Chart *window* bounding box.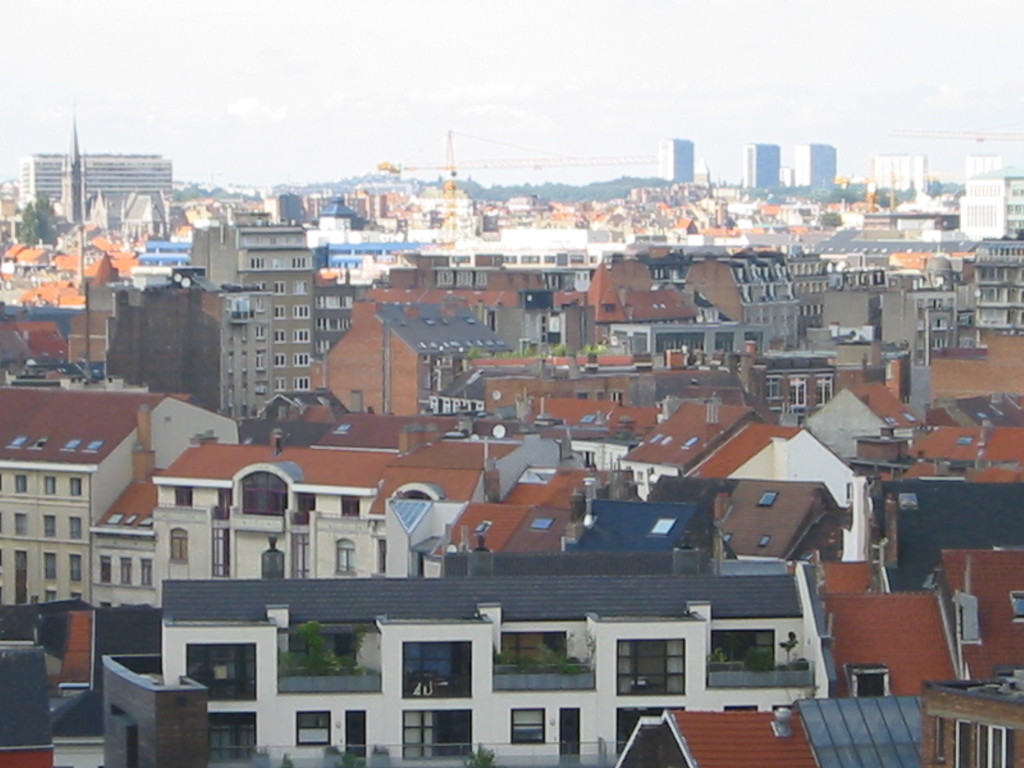
Charted: 786, 380, 807, 406.
